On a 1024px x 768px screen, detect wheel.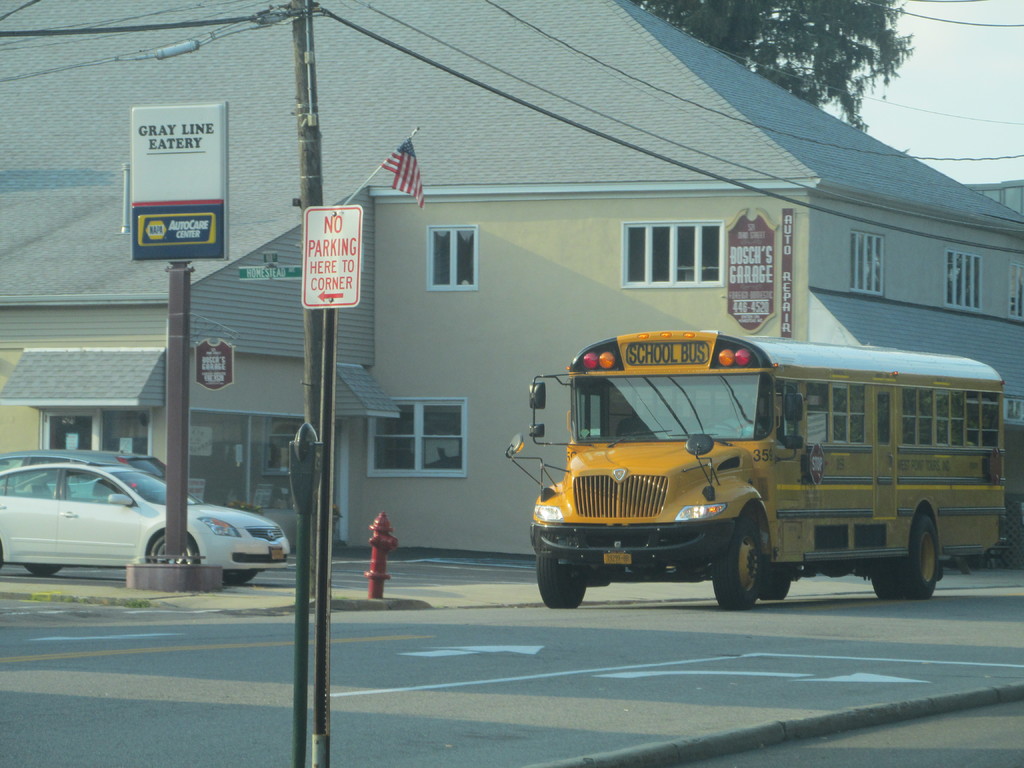
{"left": 900, "top": 516, "right": 939, "bottom": 597}.
